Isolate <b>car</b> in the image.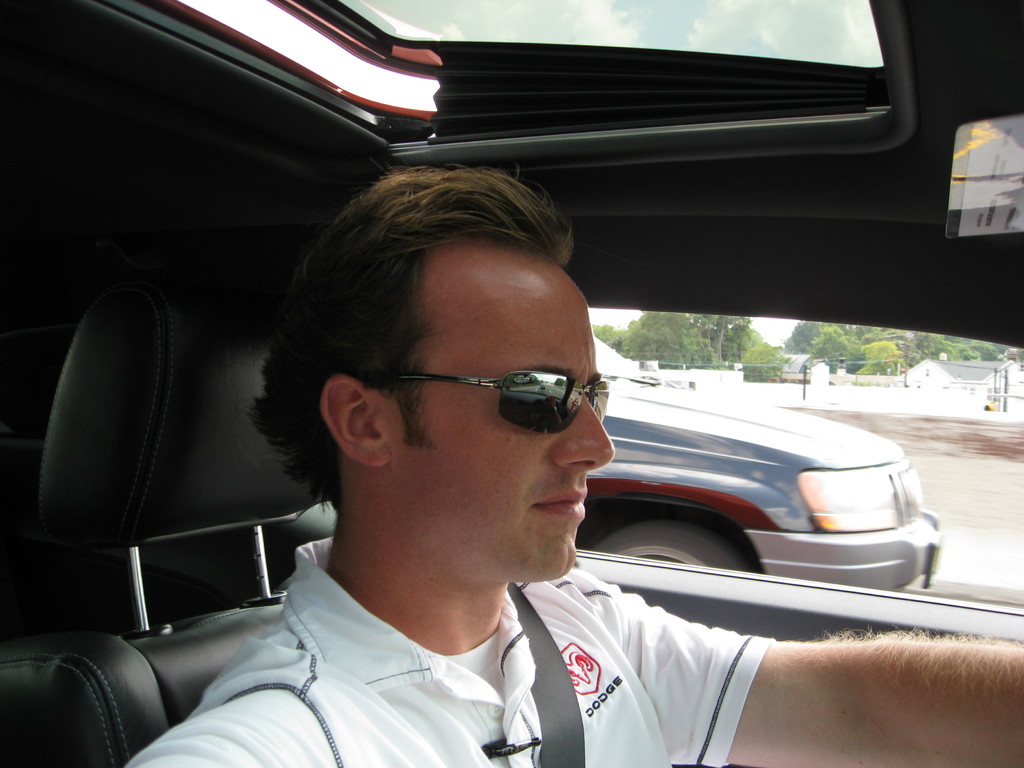
Isolated region: rect(0, 0, 1023, 767).
